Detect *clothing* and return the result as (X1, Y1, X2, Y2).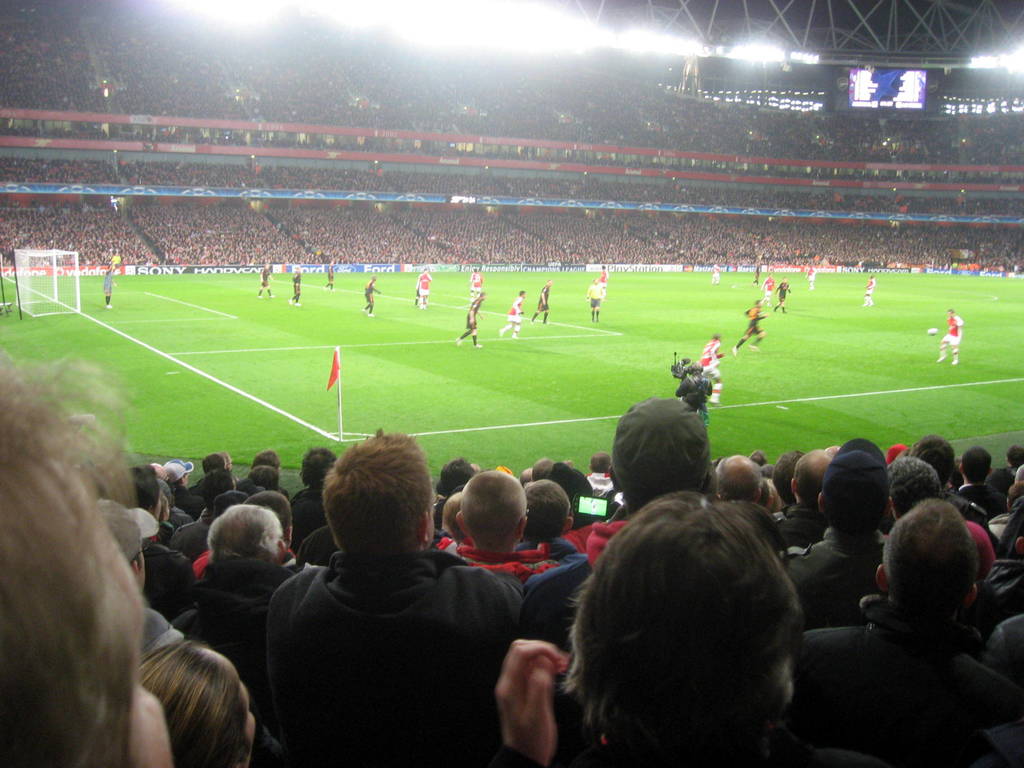
(432, 541, 547, 593).
